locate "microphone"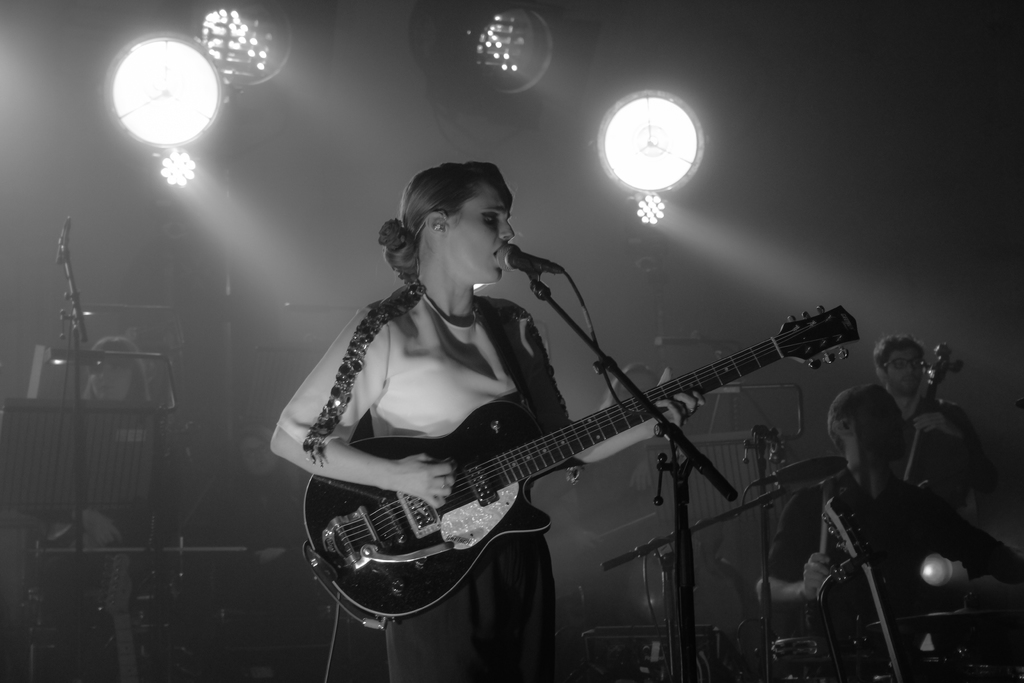
54 215 72 268
